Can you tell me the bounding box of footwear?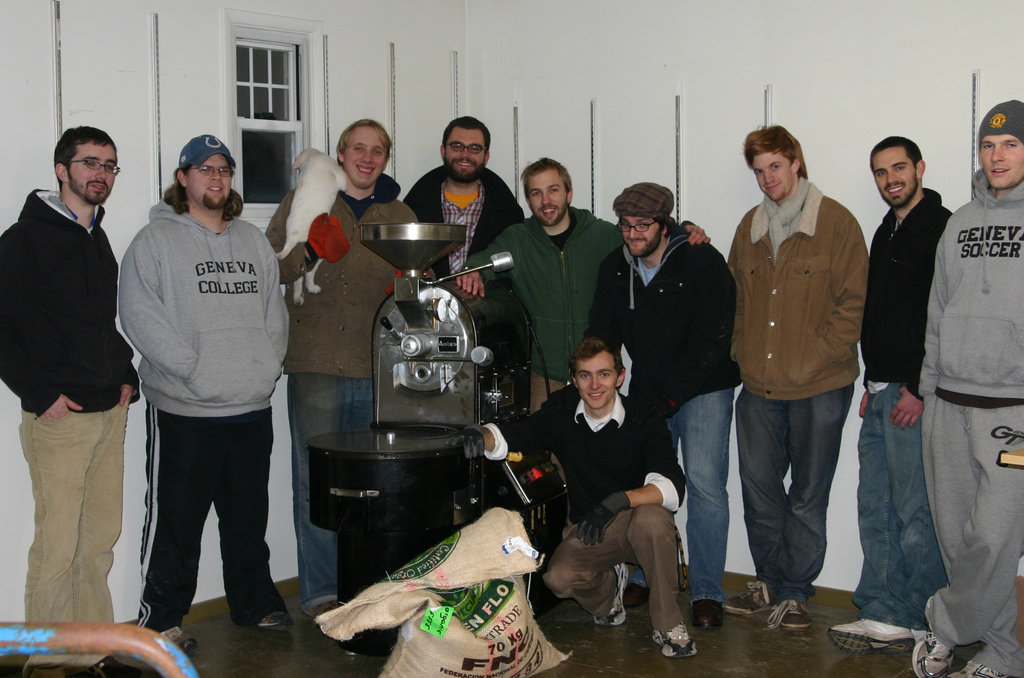
crop(950, 657, 1012, 677).
